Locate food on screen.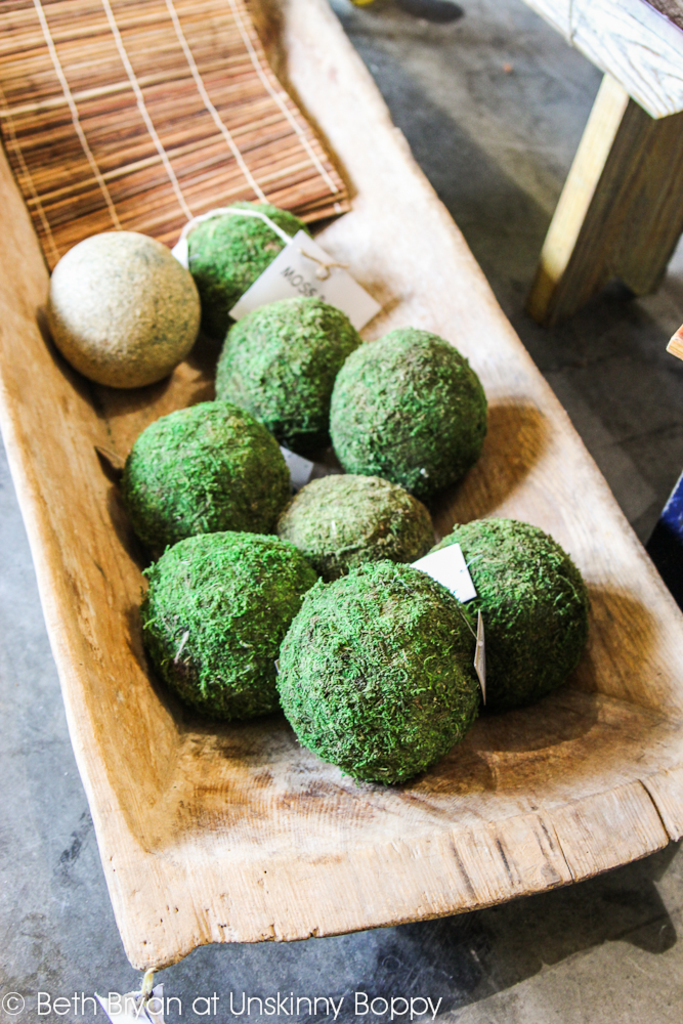
On screen at [217,297,357,446].
